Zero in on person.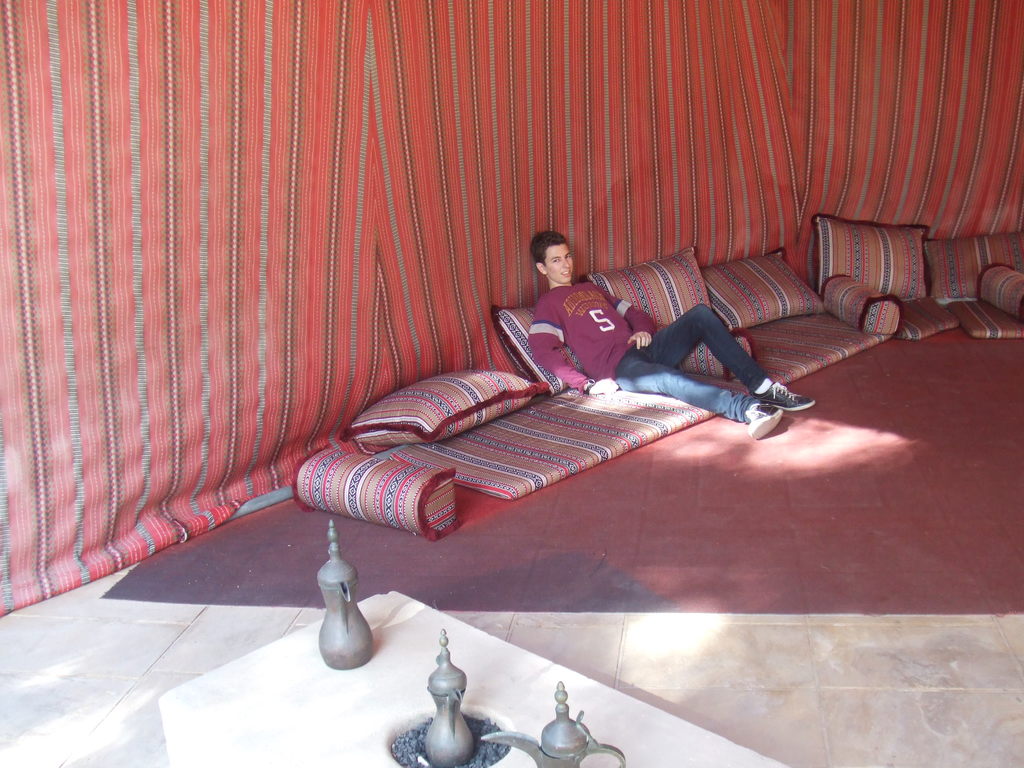
Zeroed in: bbox=(492, 208, 832, 438).
